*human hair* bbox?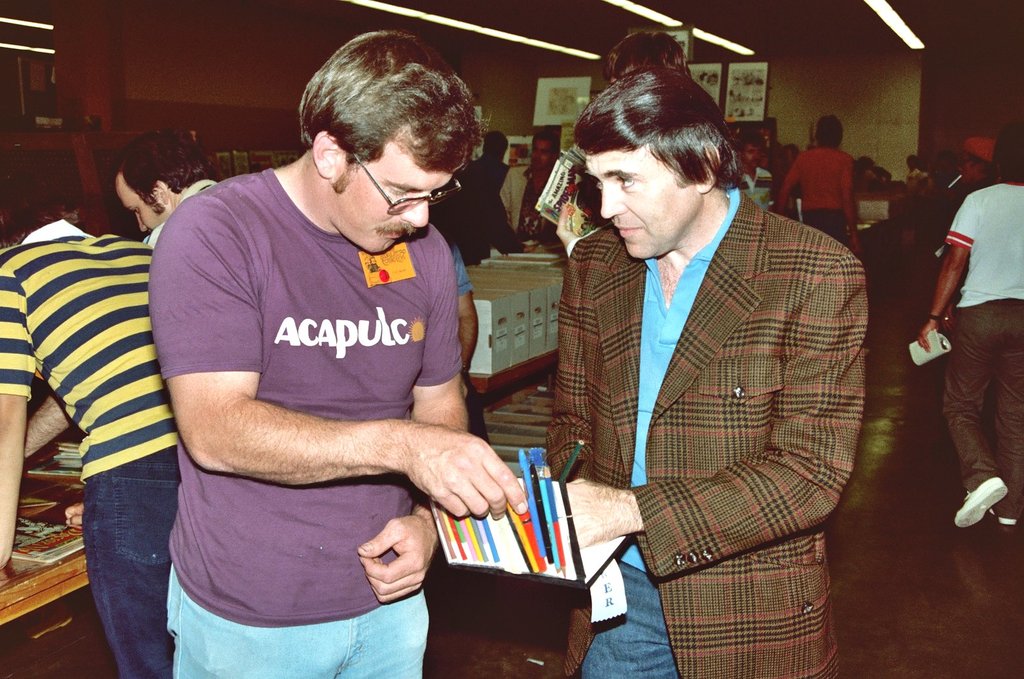
bbox(567, 58, 740, 190)
